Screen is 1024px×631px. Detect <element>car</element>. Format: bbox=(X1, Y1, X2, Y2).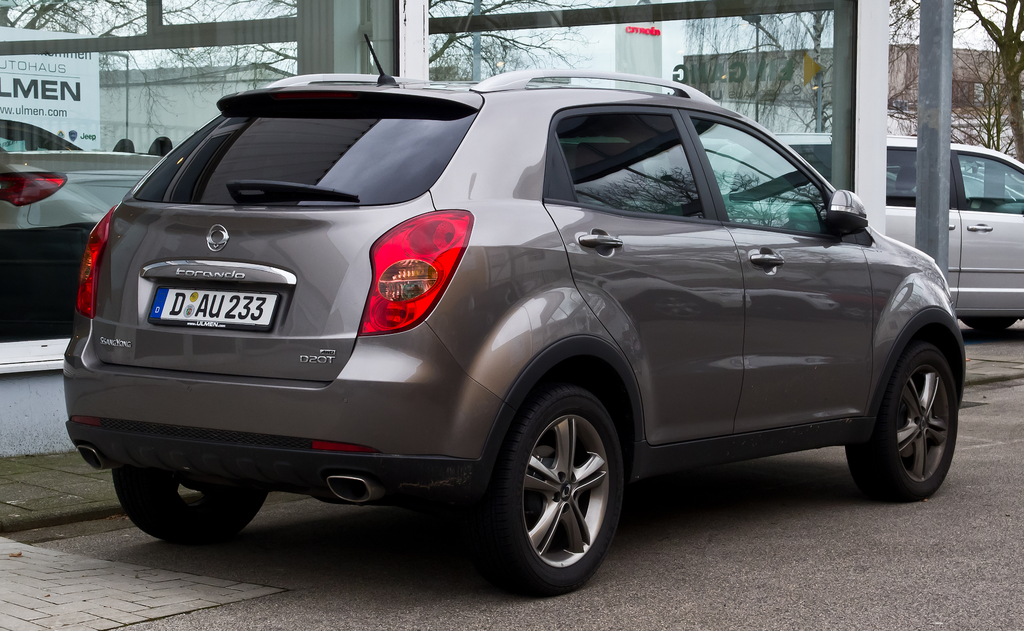
bbox=(727, 133, 1023, 335).
